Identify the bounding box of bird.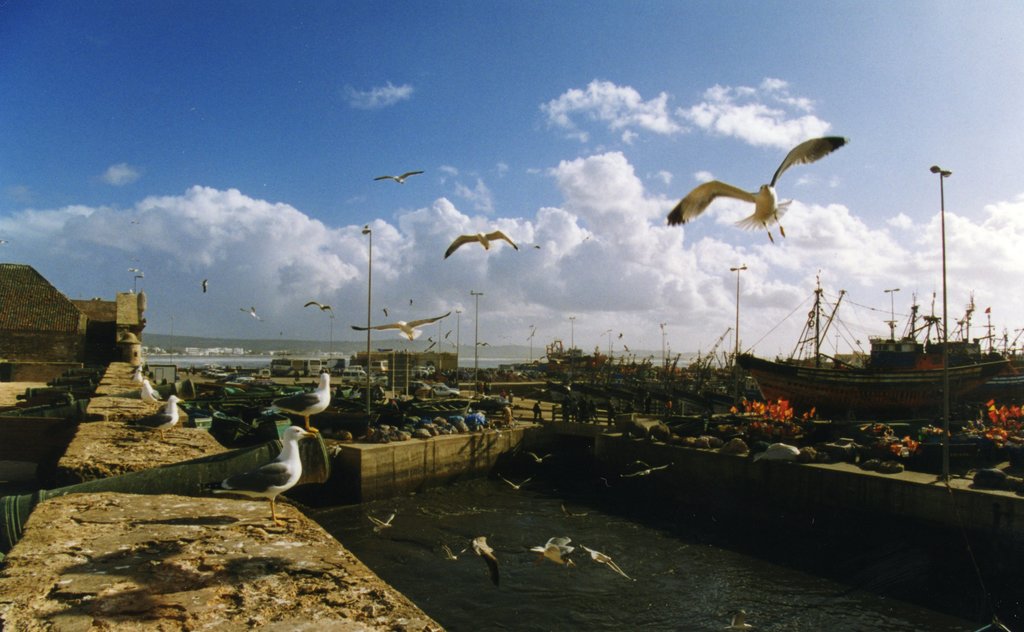
region(374, 505, 401, 537).
